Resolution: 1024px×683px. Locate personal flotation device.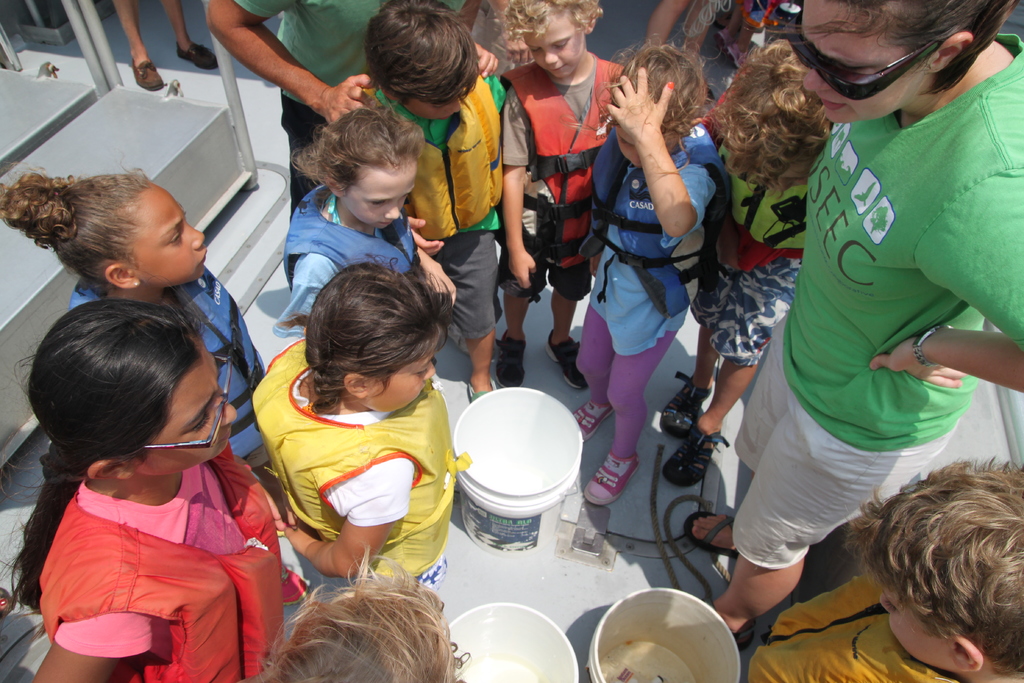
271 177 420 292.
